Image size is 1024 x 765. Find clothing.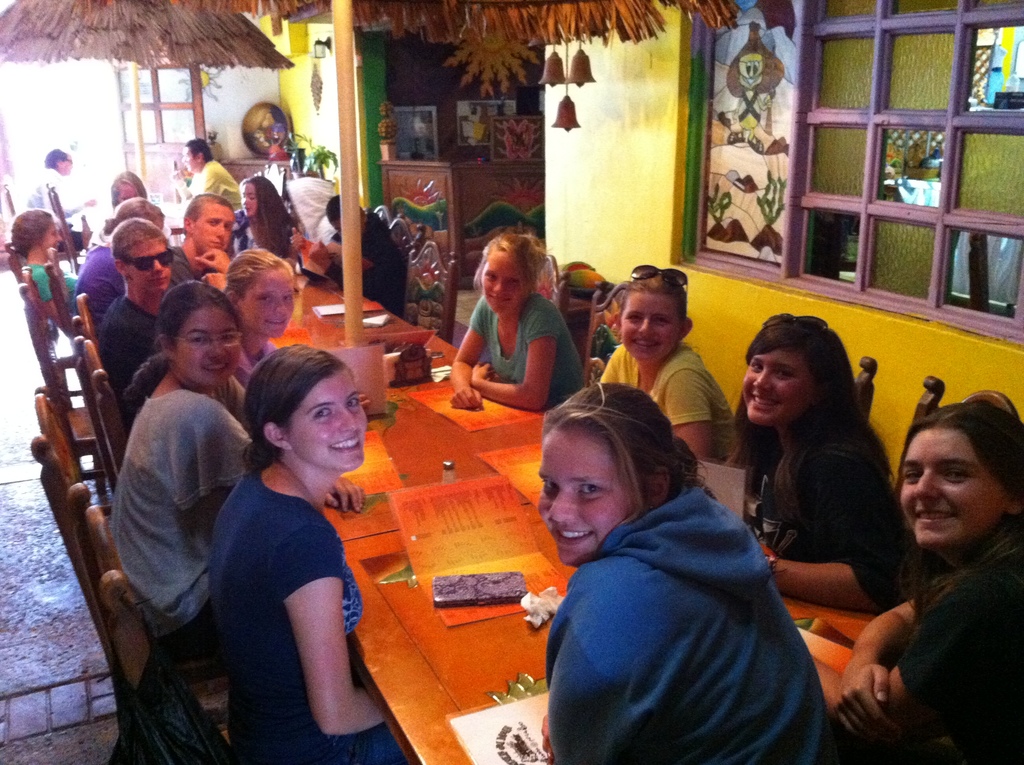
BBox(518, 424, 854, 764).
